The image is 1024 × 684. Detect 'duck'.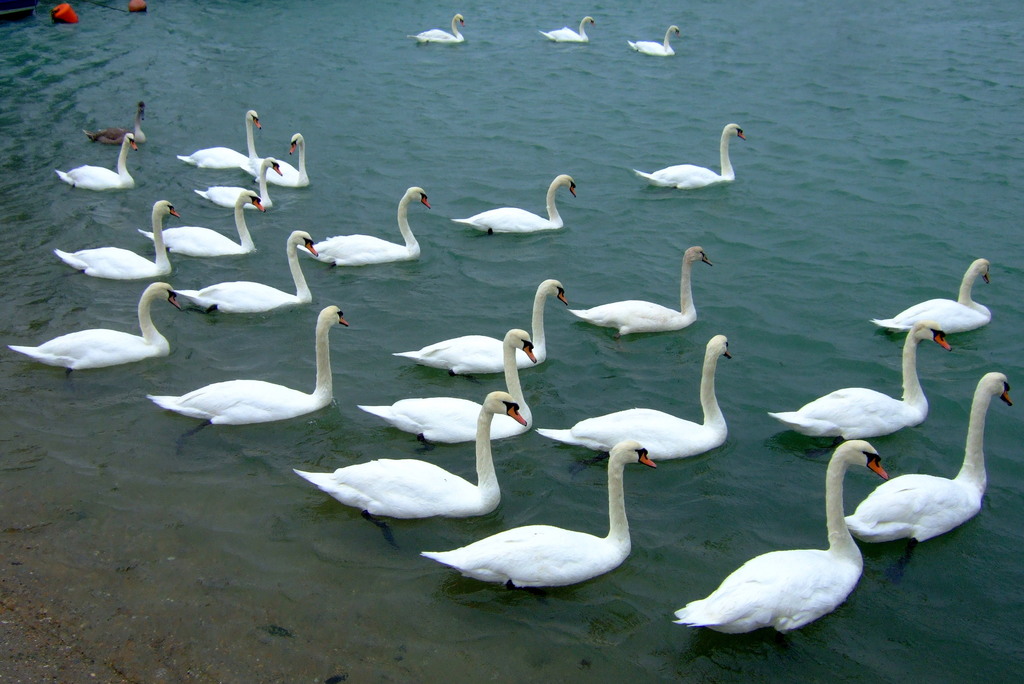
Detection: <region>163, 225, 326, 304</region>.
